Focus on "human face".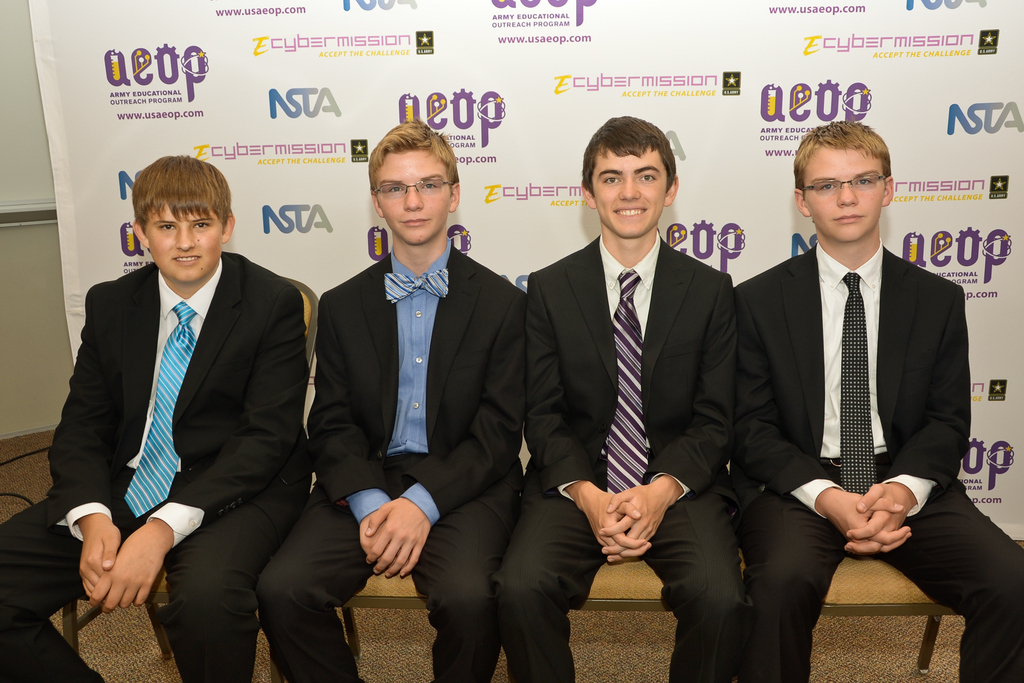
Focused at <region>376, 152, 452, 242</region>.
